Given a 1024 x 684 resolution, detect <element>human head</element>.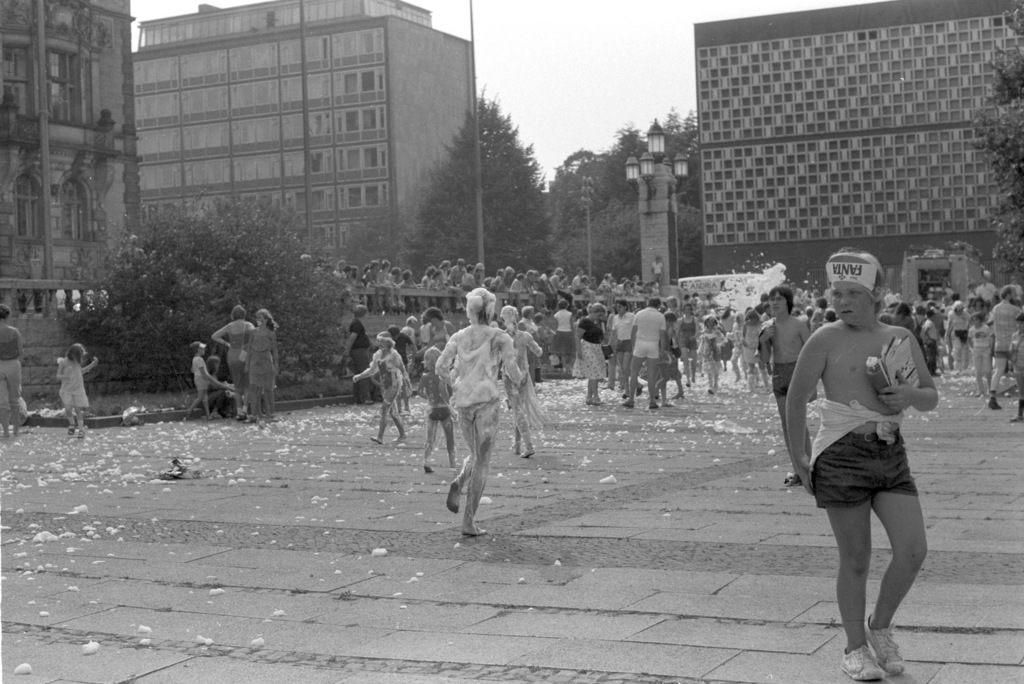
{"x1": 588, "y1": 302, "x2": 607, "y2": 323}.
